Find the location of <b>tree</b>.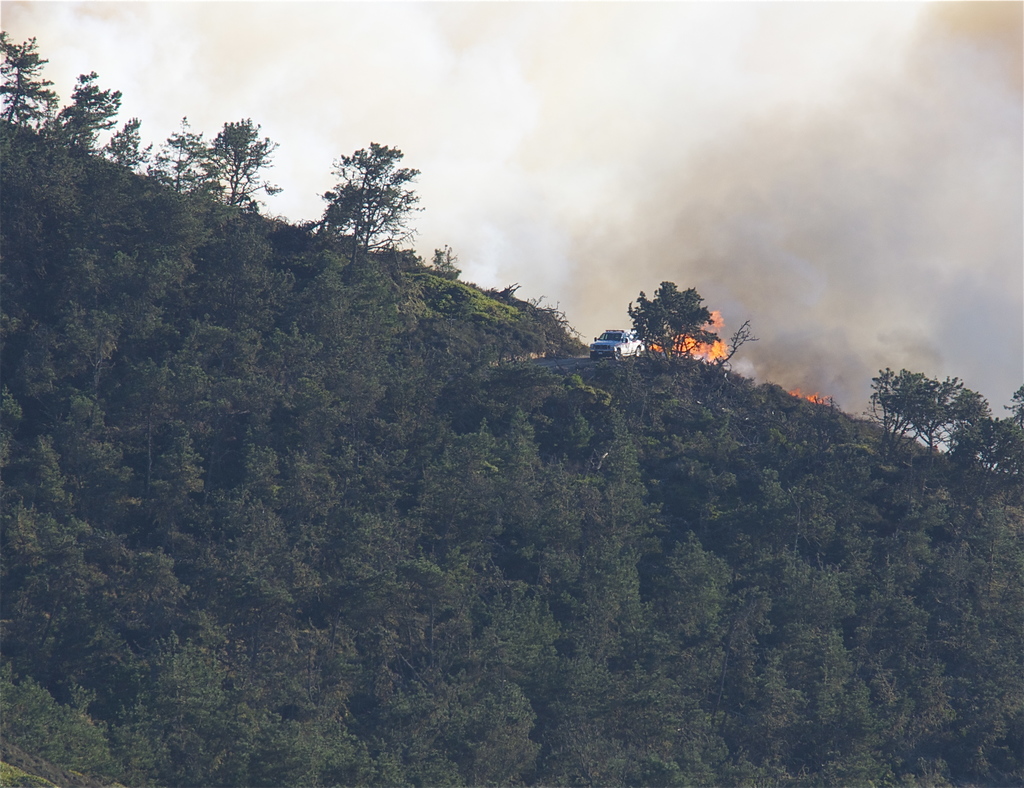
Location: Rect(622, 275, 721, 371).
